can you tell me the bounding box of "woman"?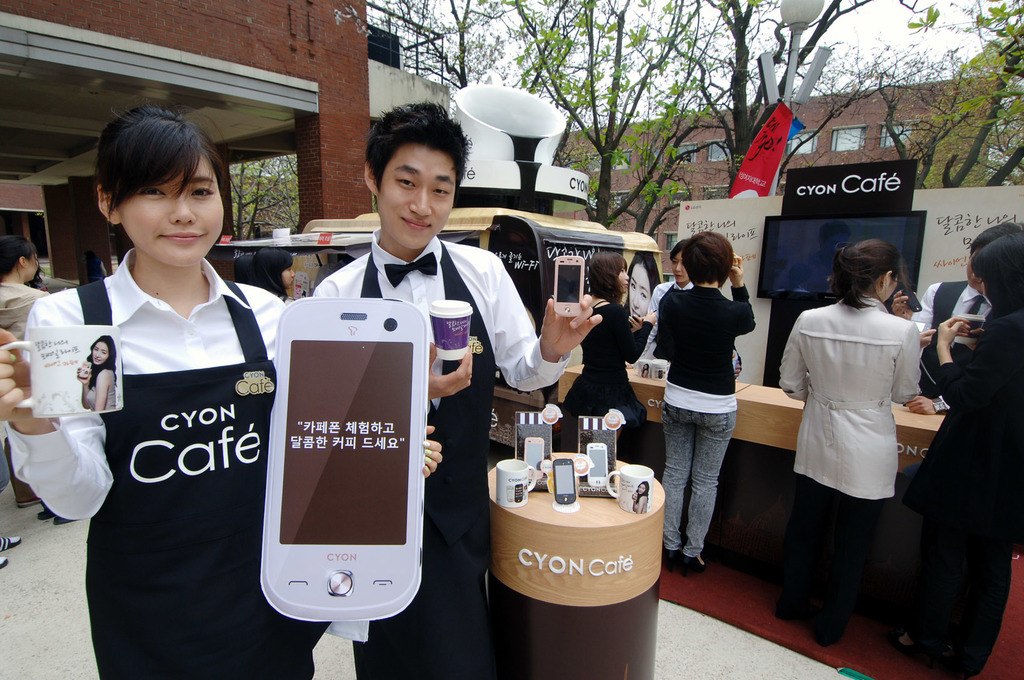
box(657, 229, 760, 586).
